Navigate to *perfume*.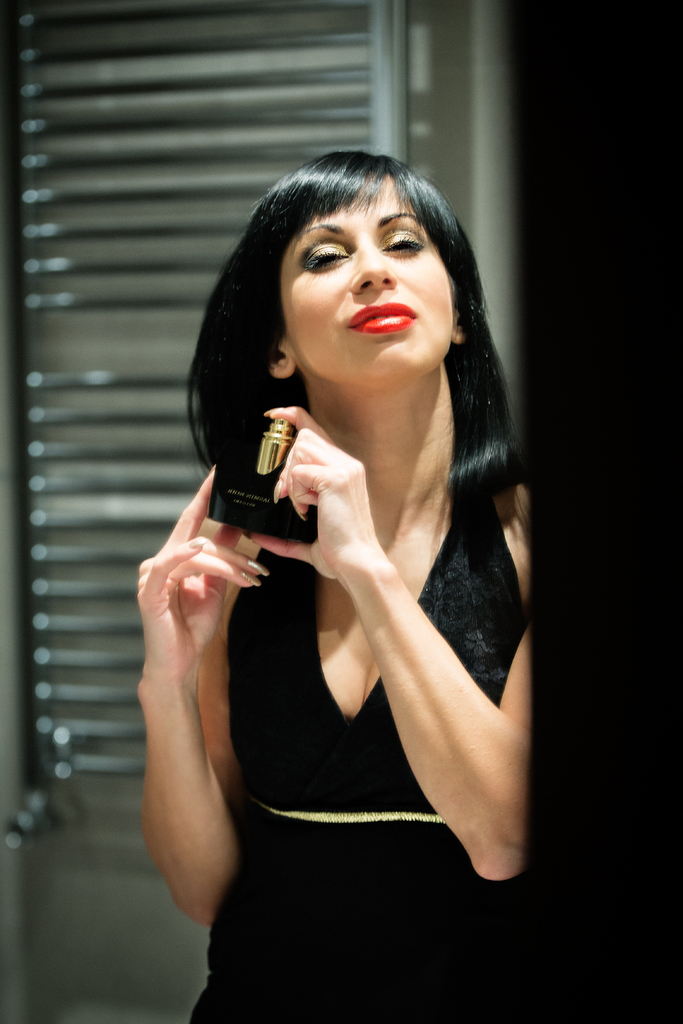
Navigation target: BBox(213, 417, 318, 540).
